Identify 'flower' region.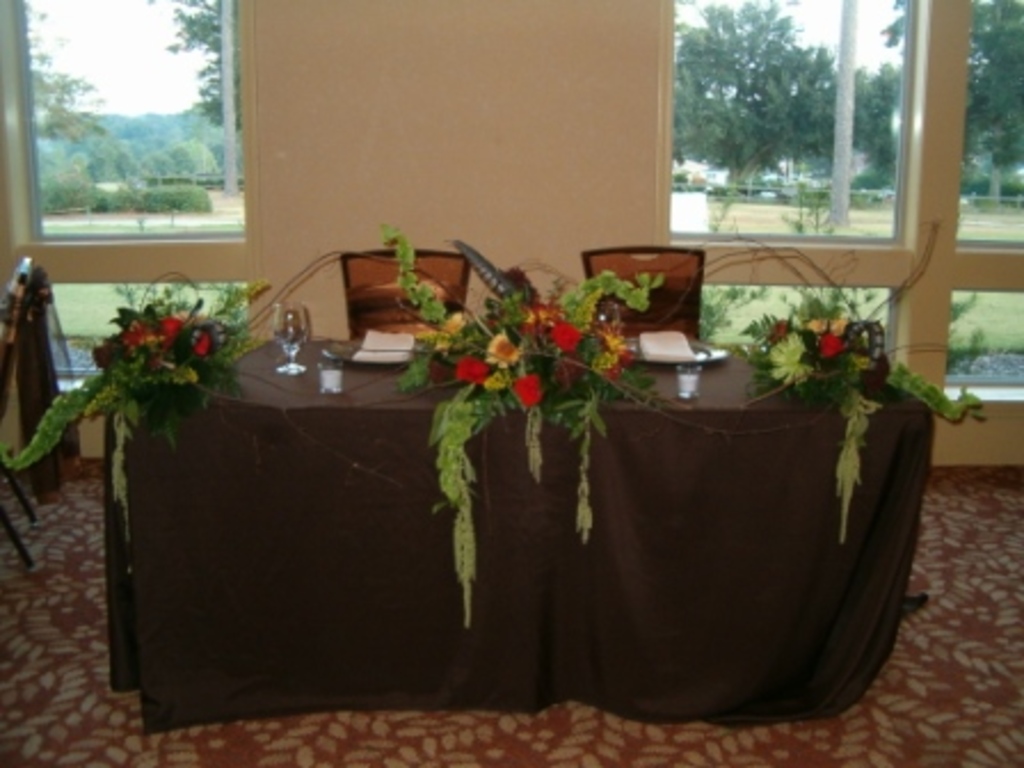
Region: x1=521 y1=370 x2=539 y2=402.
